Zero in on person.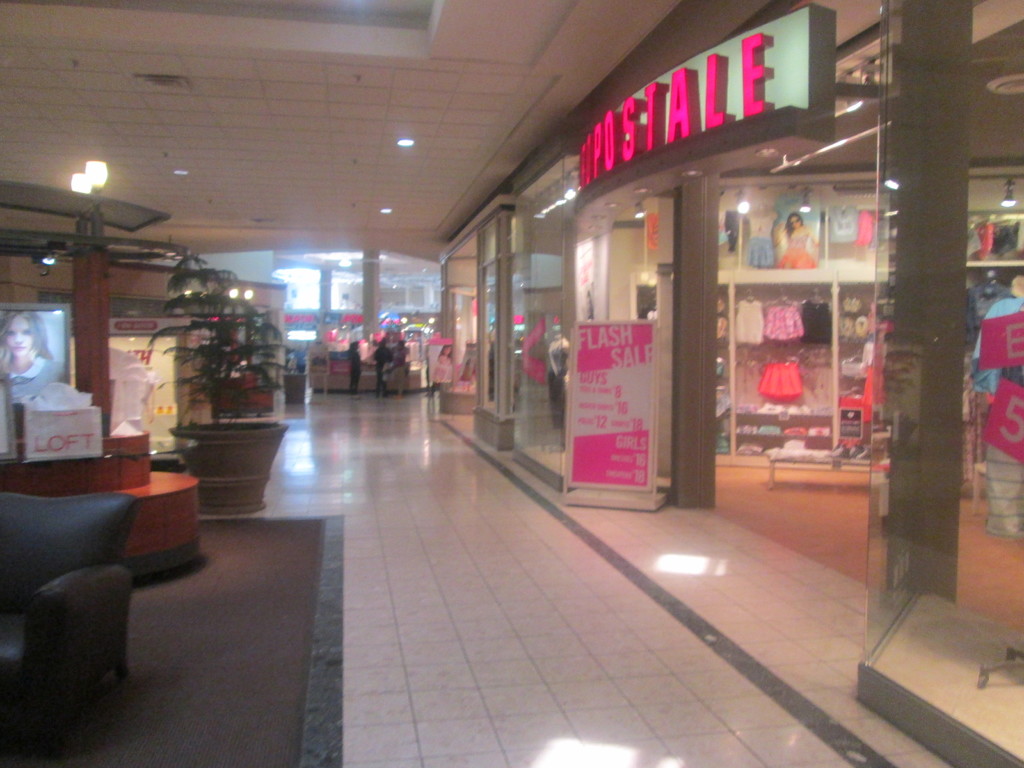
Zeroed in: detection(346, 339, 361, 398).
